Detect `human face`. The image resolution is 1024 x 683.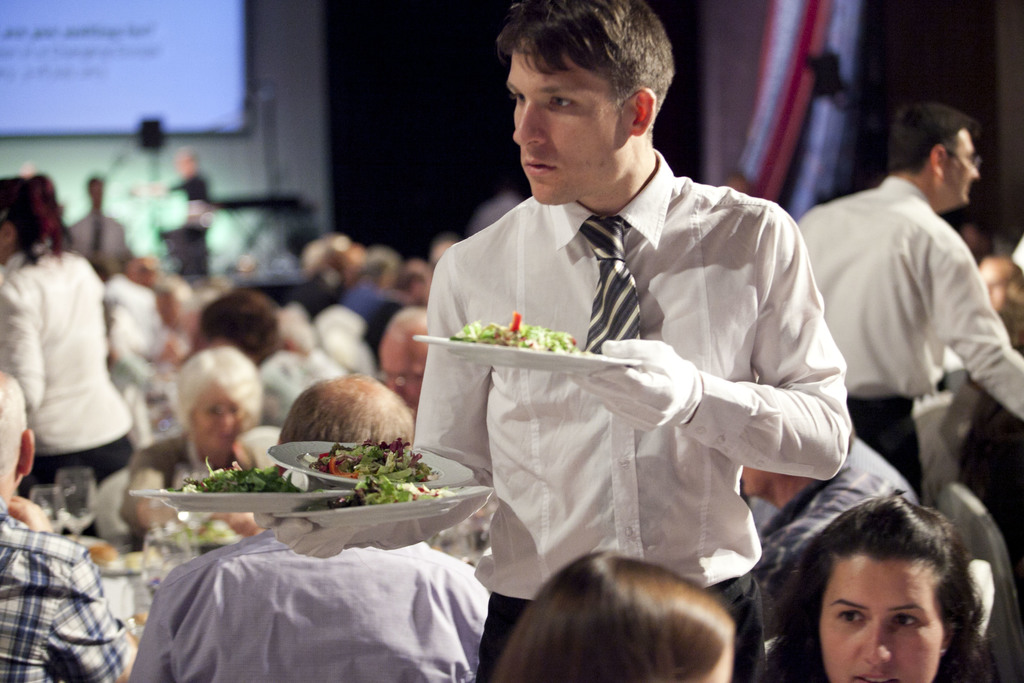
bbox(189, 378, 246, 457).
